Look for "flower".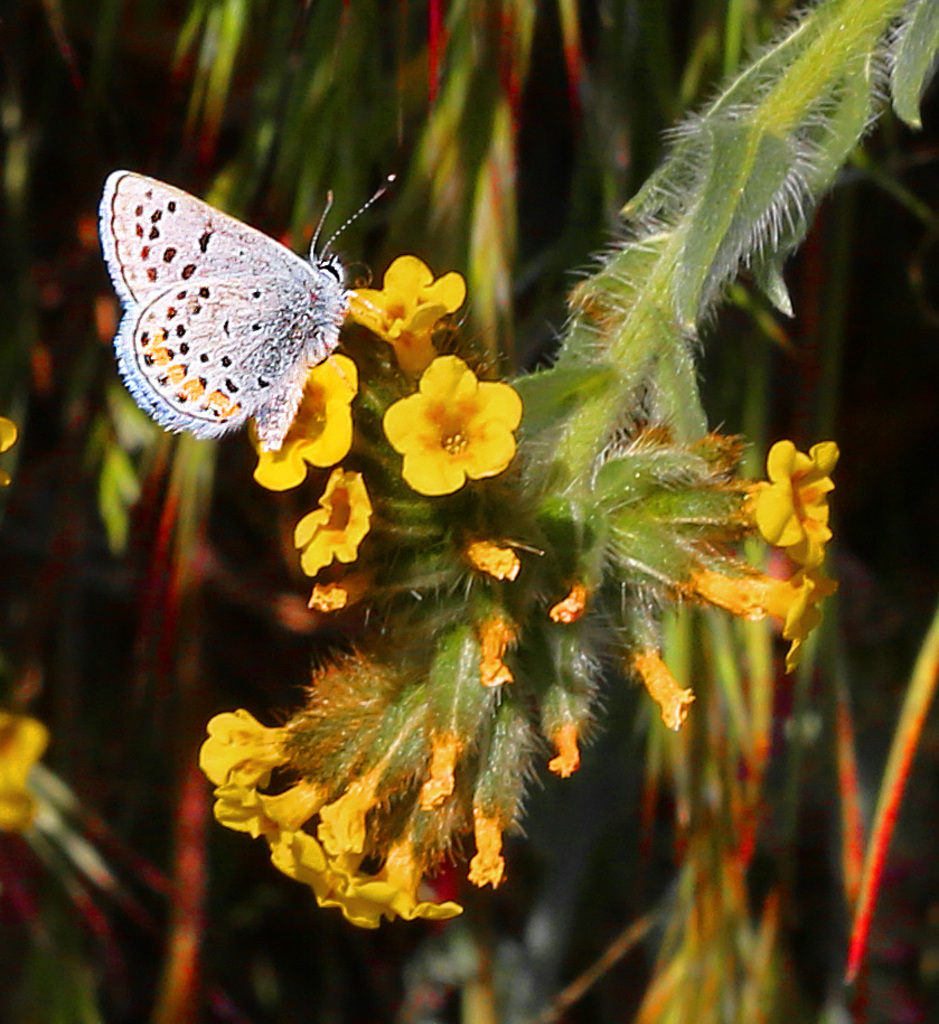
Found: x1=287 y1=472 x2=416 y2=598.
